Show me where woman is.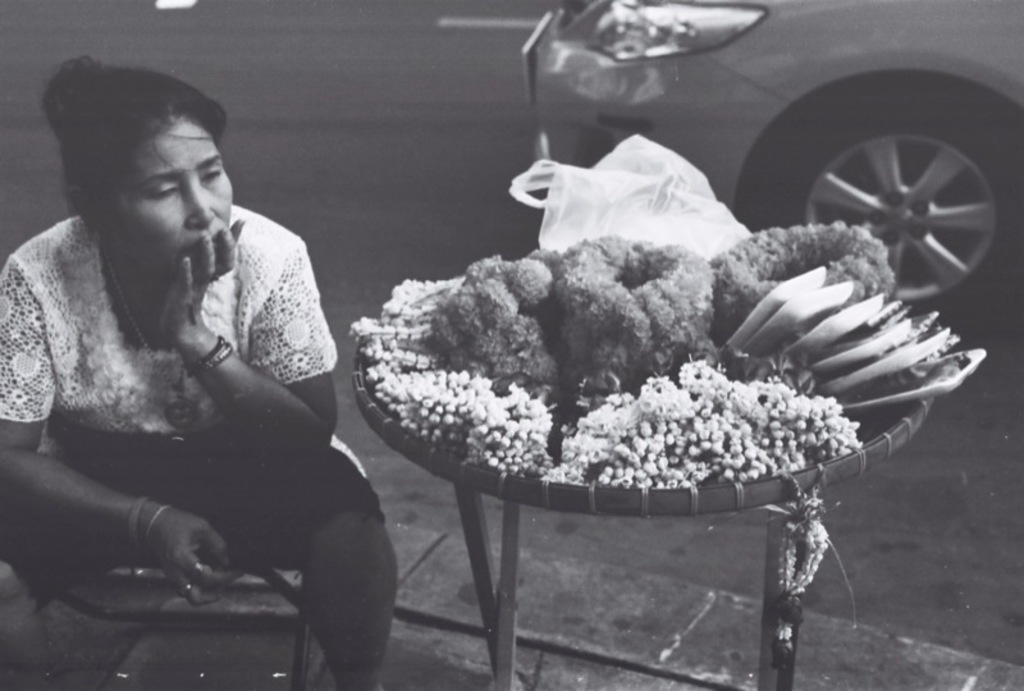
woman is at left=9, top=61, right=367, bottom=677.
